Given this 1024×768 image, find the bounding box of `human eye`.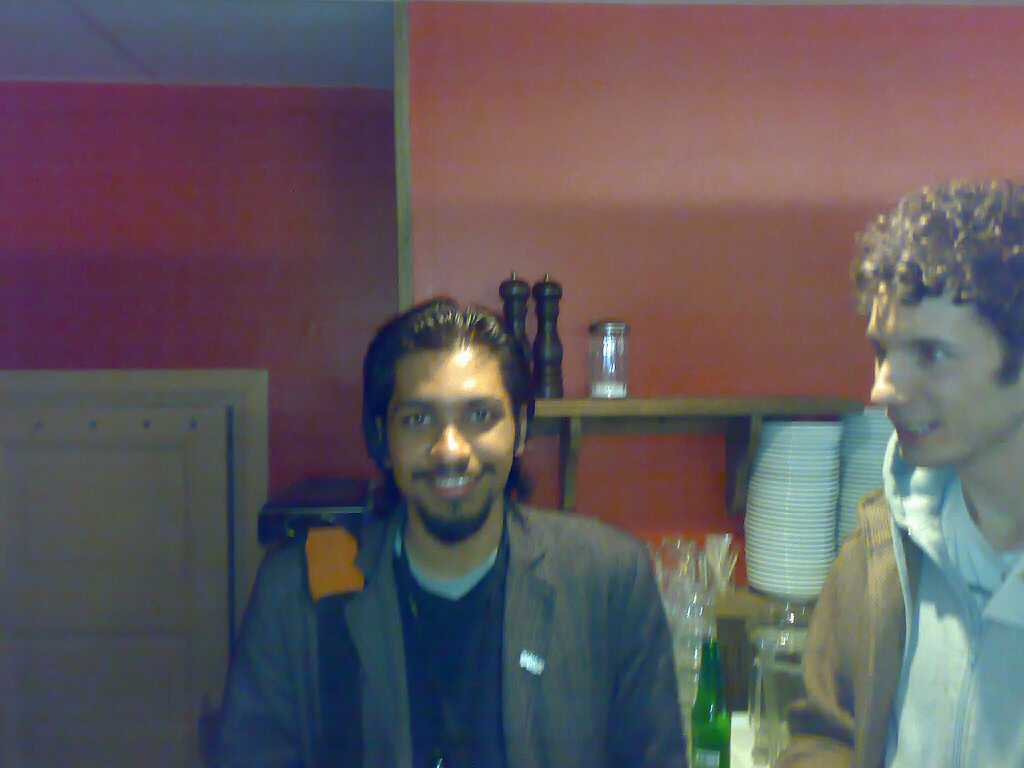
bbox=[462, 406, 497, 426].
